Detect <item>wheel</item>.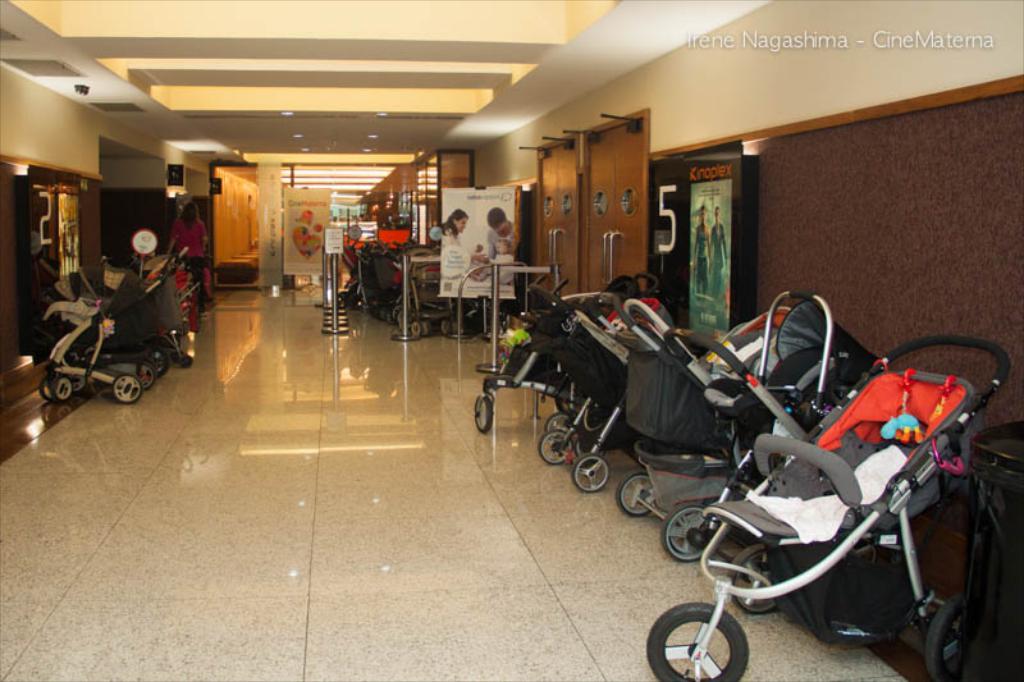
Detected at 425, 320, 435, 333.
